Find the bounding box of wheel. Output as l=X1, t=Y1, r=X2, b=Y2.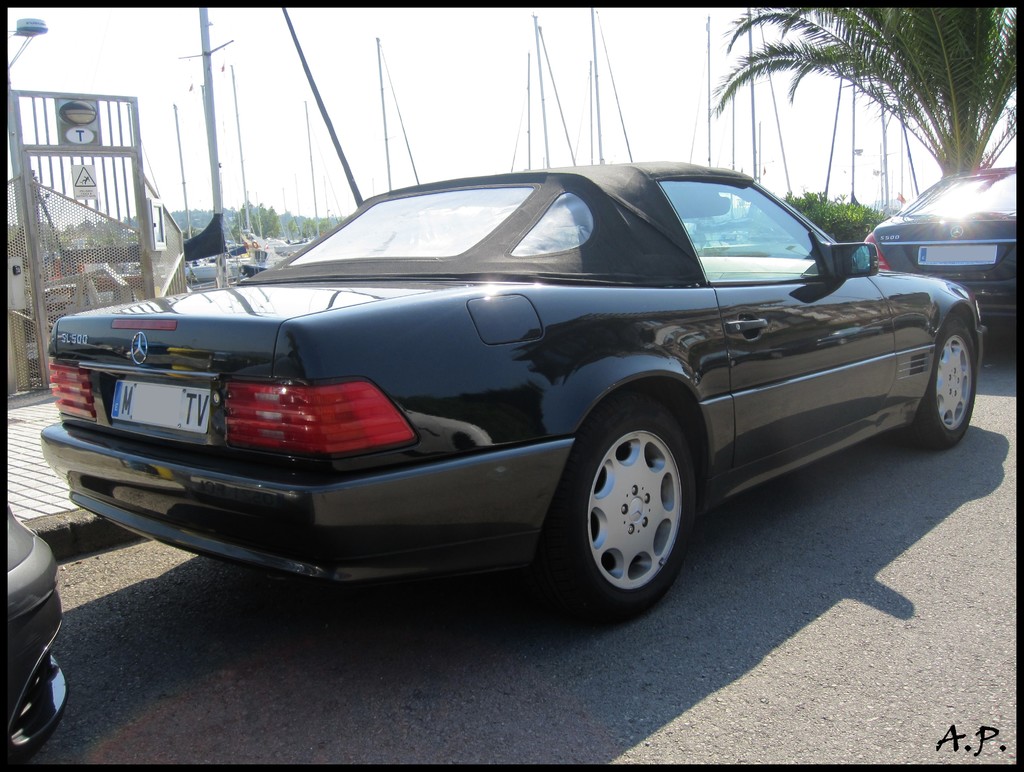
l=559, t=400, r=694, b=611.
